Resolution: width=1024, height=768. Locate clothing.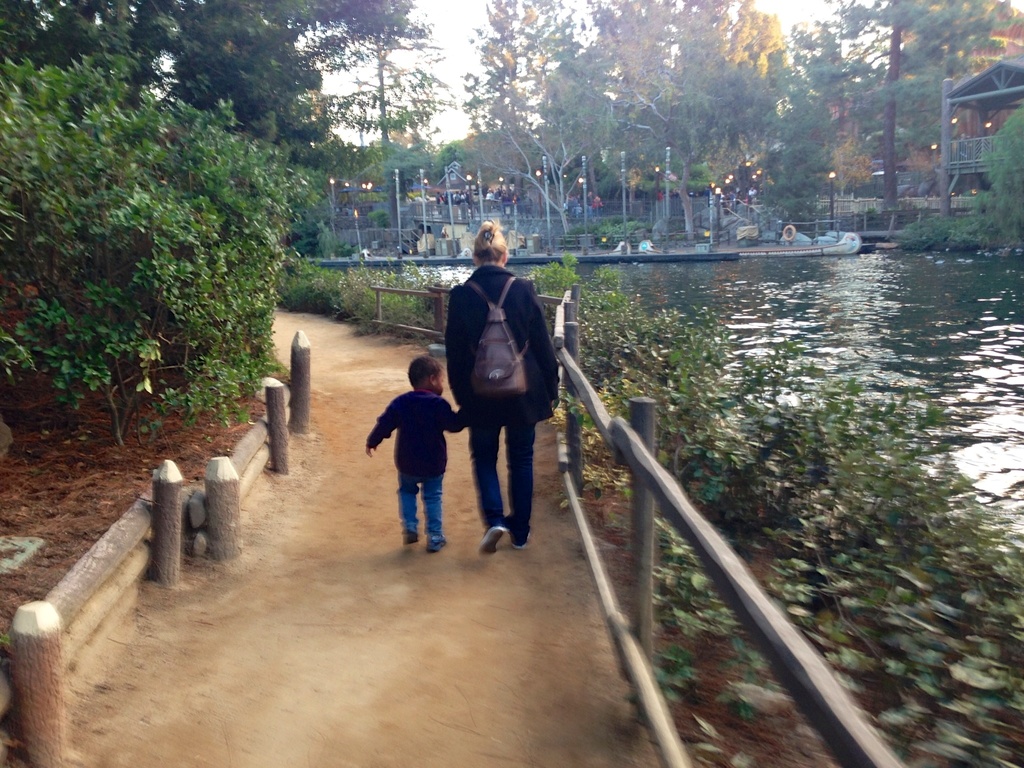
[369,388,461,537].
